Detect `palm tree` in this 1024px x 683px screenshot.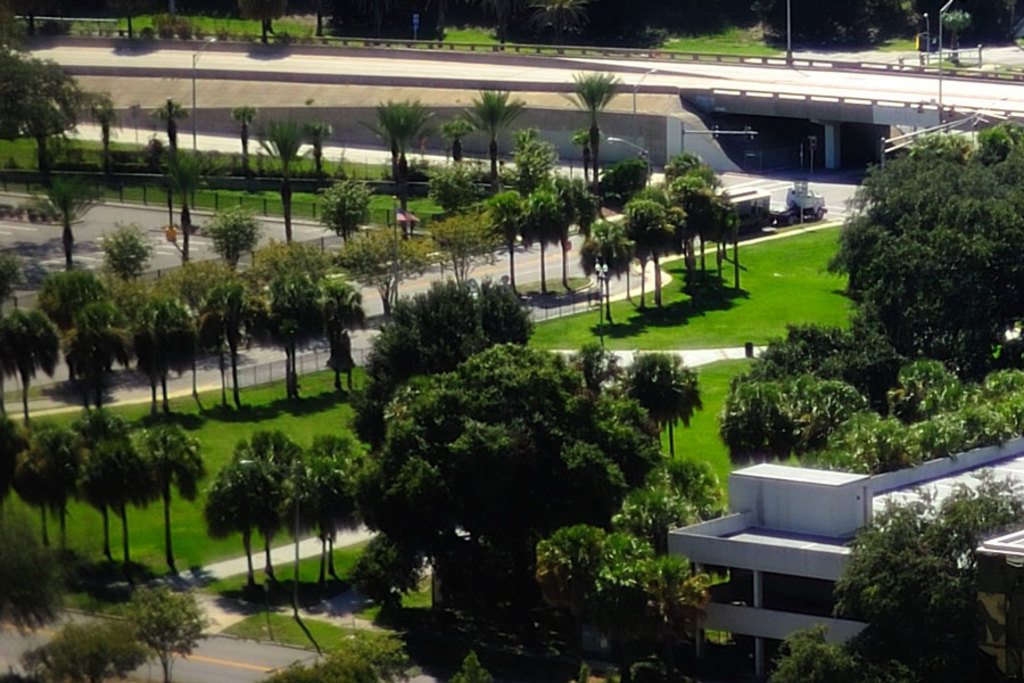
Detection: <bbox>59, 298, 96, 377</bbox>.
